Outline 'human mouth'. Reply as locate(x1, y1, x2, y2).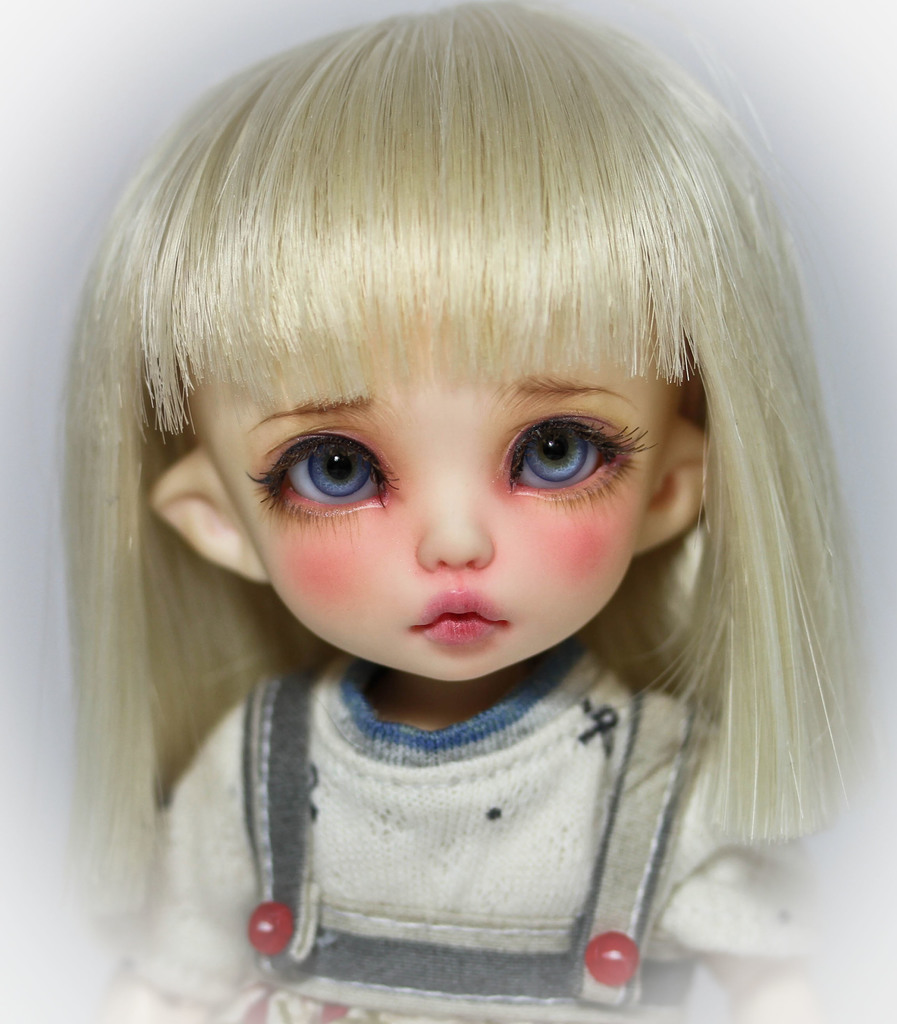
locate(410, 589, 506, 643).
